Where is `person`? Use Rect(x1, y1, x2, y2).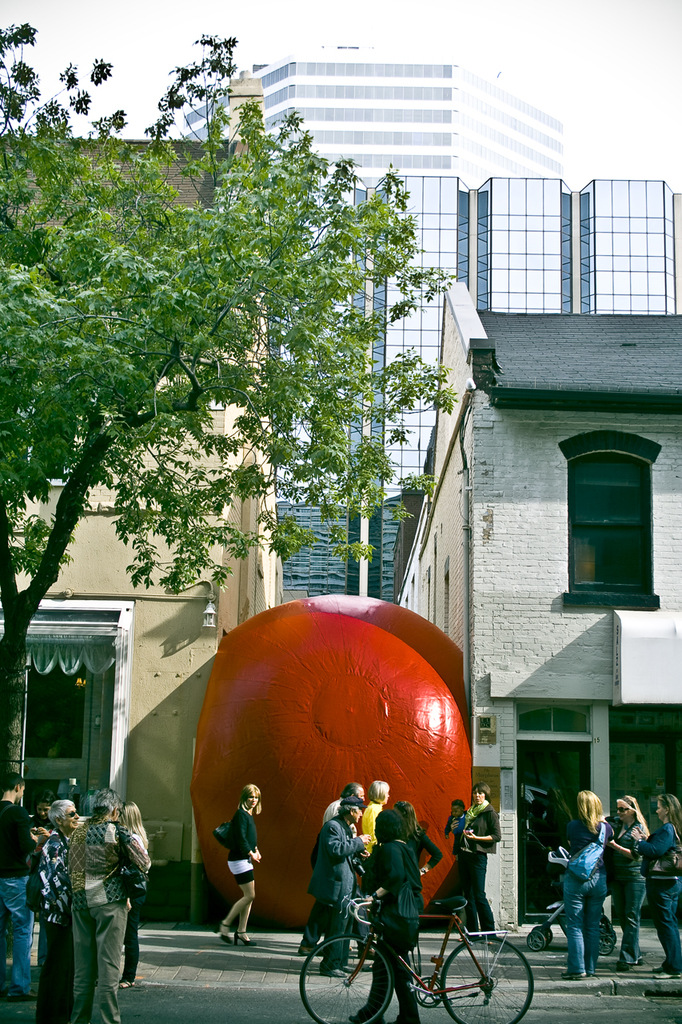
Rect(453, 783, 504, 927).
